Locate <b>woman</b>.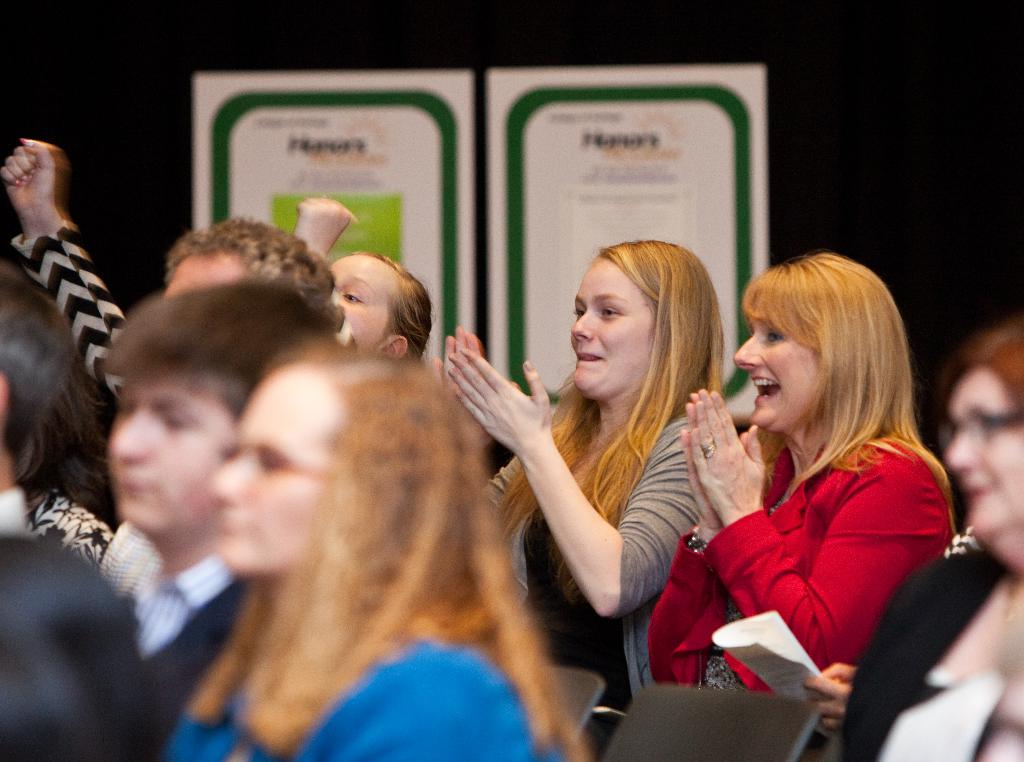
Bounding box: bbox=[440, 235, 723, 759].
